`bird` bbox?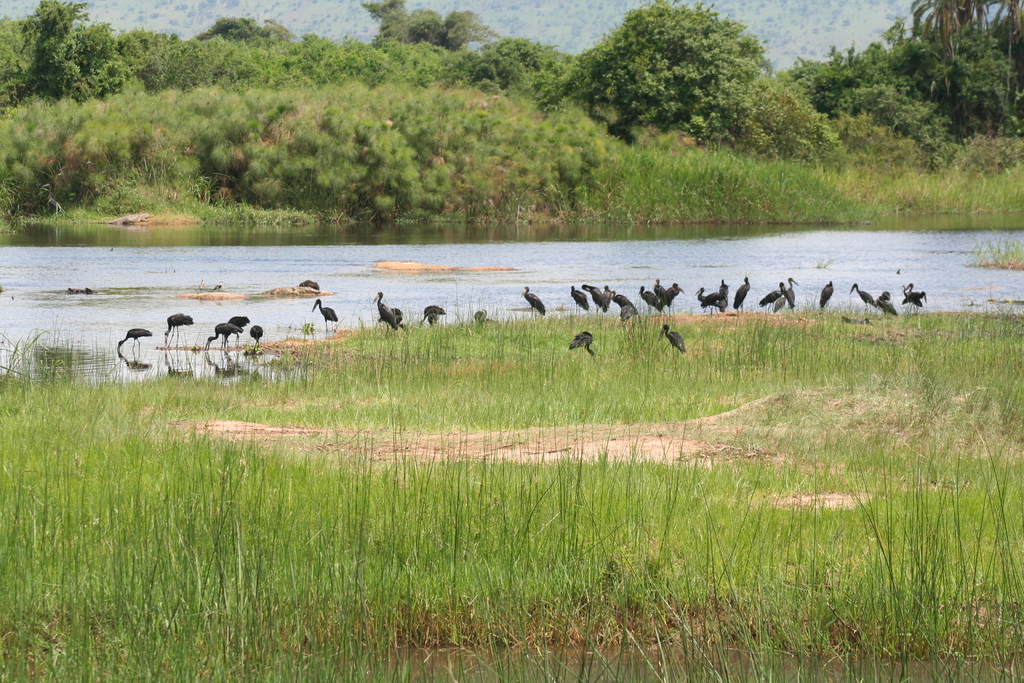
bbox=[163, 311, 191, 346]
